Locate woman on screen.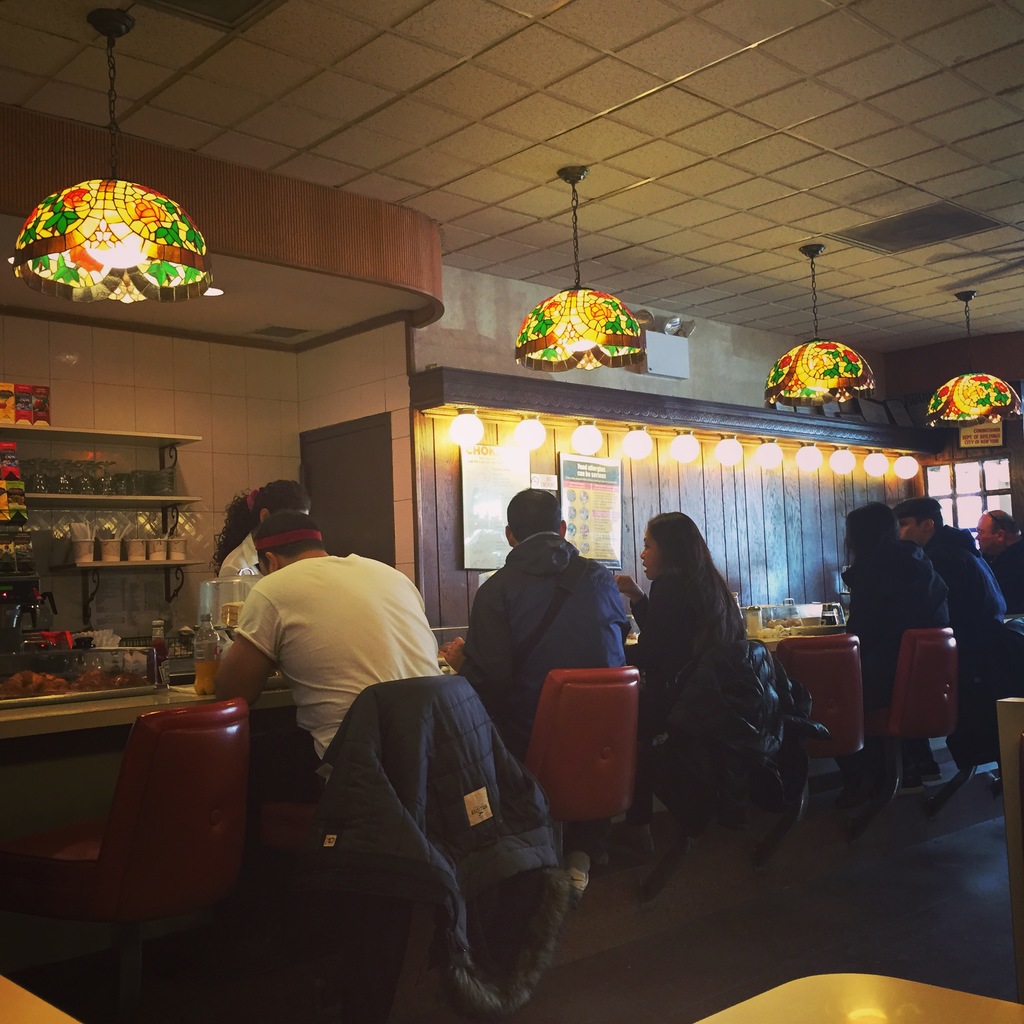
On screen at crop(214, 473, 310, 618).
